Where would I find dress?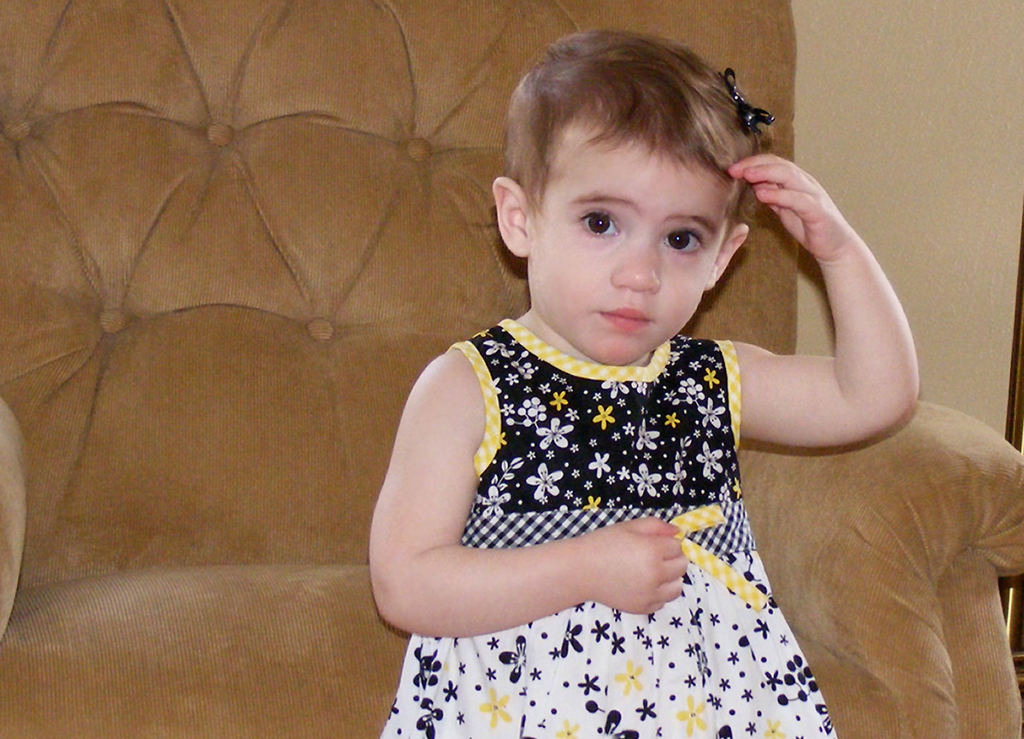
At box=[383, 315, 842, 738].
